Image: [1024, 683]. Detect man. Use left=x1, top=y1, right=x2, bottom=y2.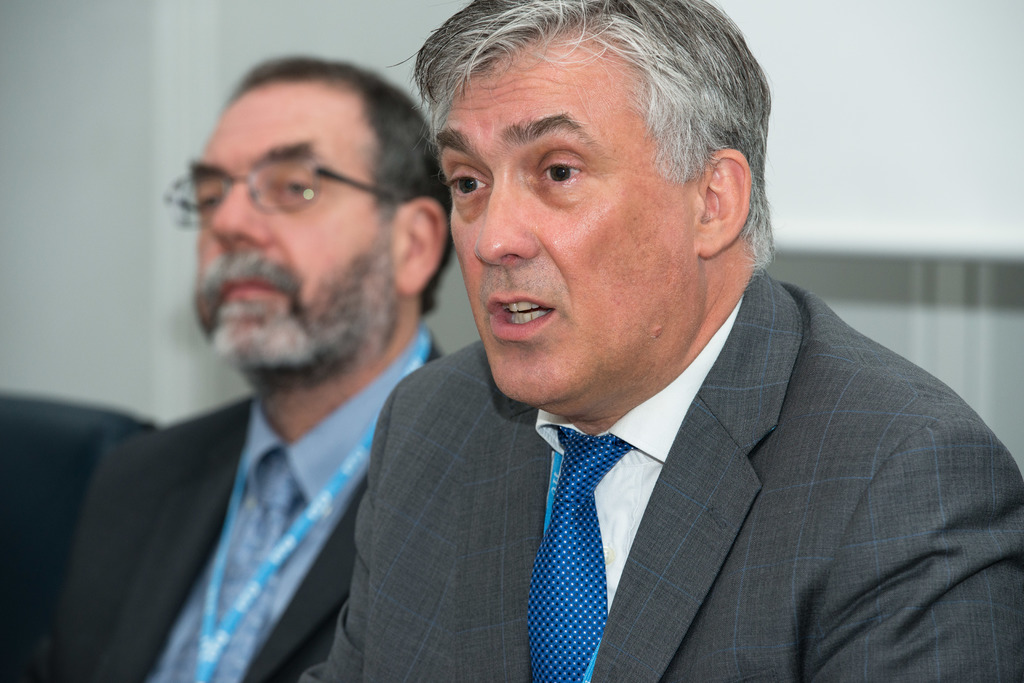
left=305, top=24, right=1013, bottom=682.
